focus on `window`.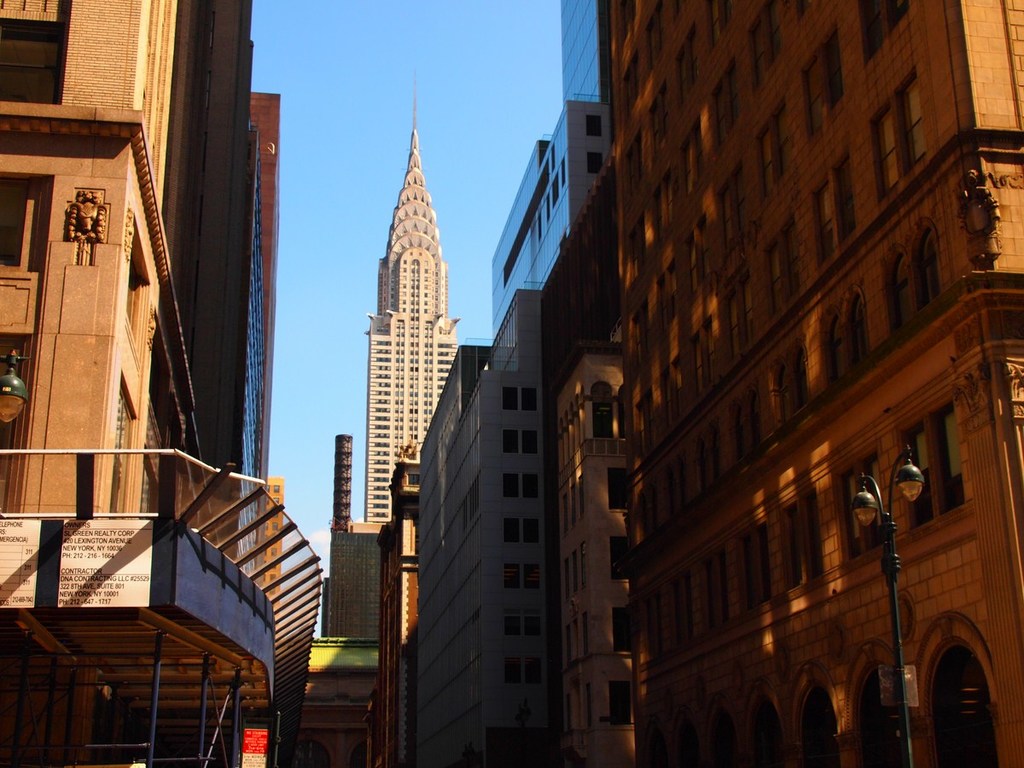
Focused at l=627, t=139, r=654, b=191.
